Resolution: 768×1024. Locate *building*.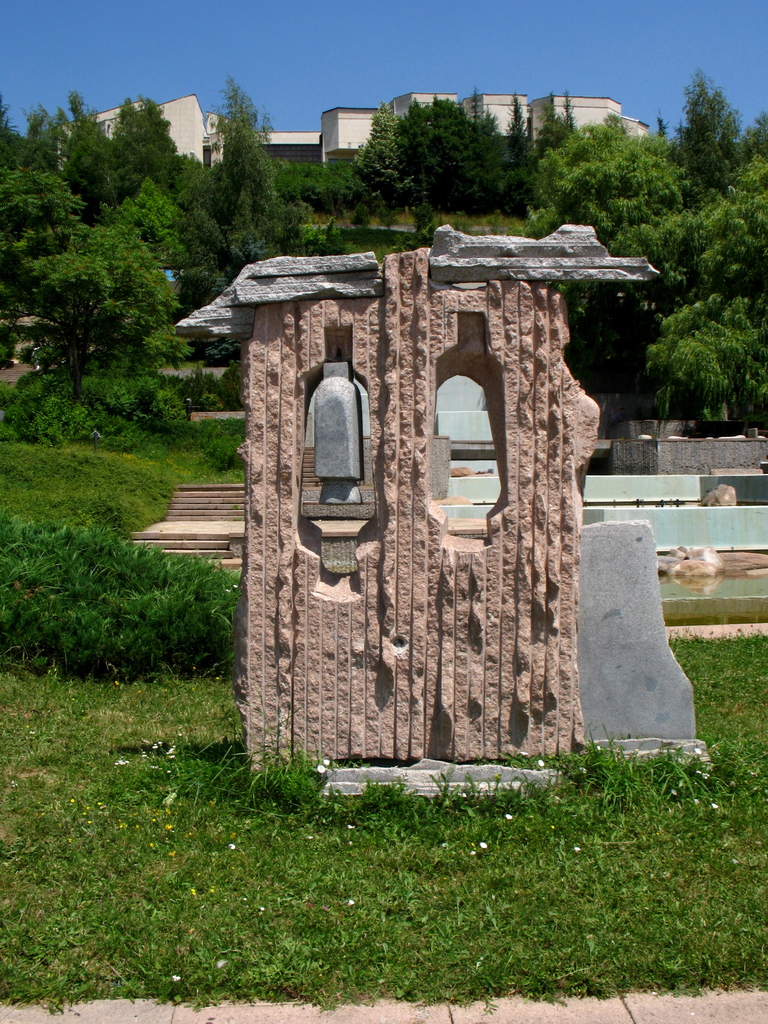
{"left": 49, "top": 95, "right": 653, "bottom": 165}.
